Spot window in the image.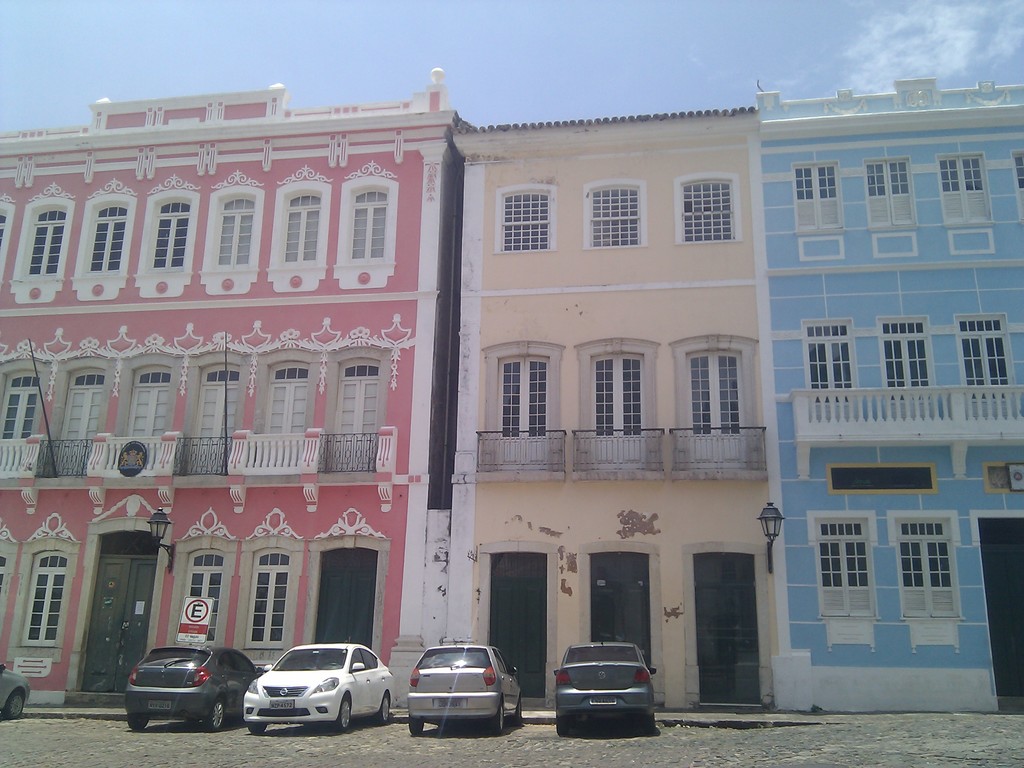
window found at crop(895, 521, 964, 621).
